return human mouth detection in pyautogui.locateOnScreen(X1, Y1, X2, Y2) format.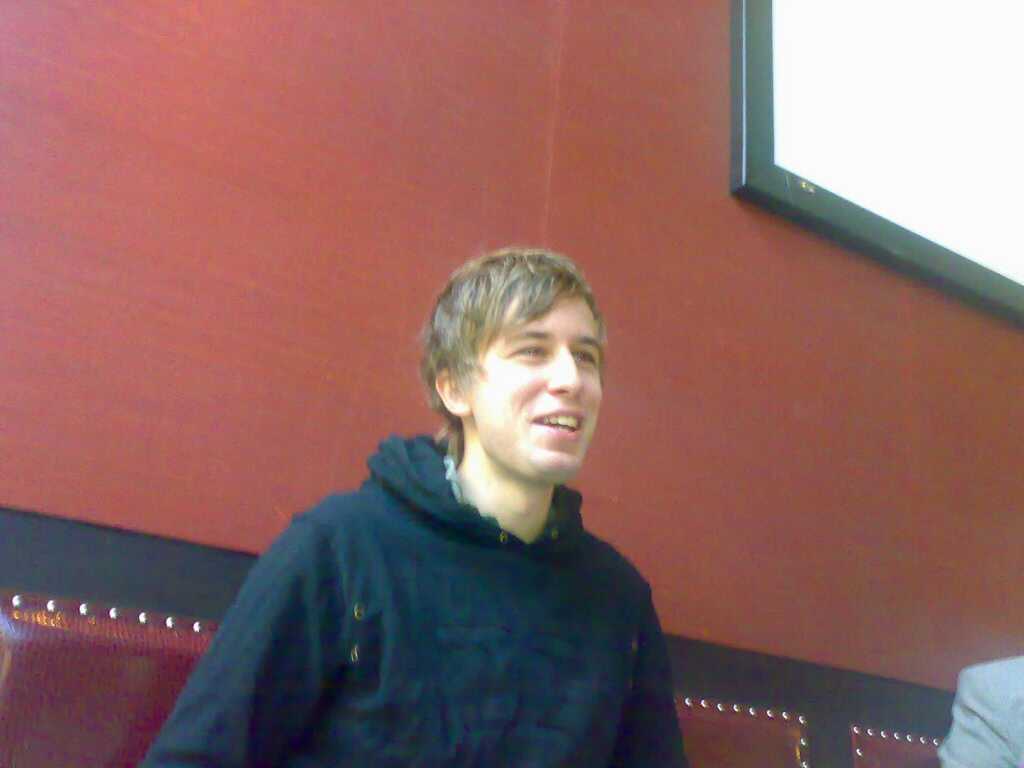
pyautogui.locateOnScreen(521, 405, 590, 440).
